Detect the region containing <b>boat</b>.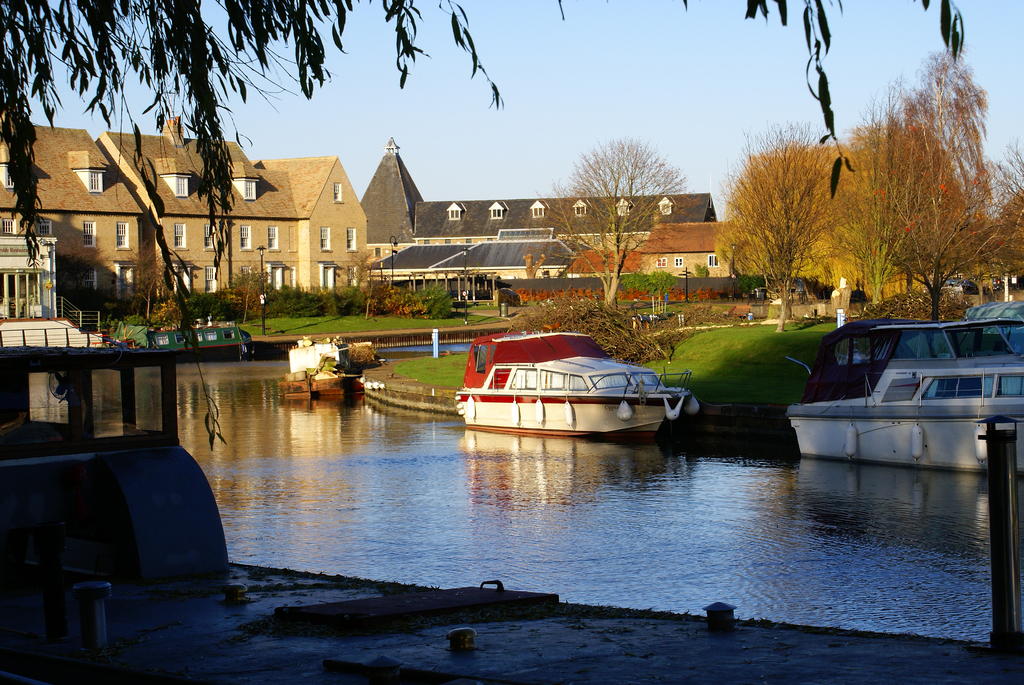
775:320:1023:472.
